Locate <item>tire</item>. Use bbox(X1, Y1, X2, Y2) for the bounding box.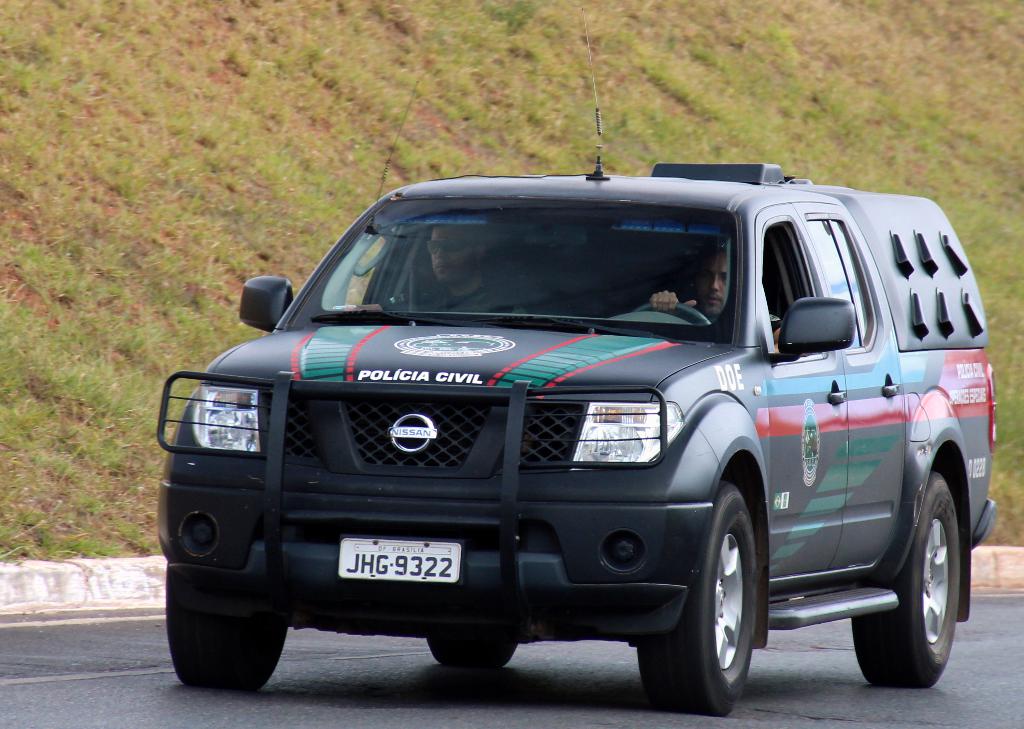
bbox(166, 598, 287, 693).
